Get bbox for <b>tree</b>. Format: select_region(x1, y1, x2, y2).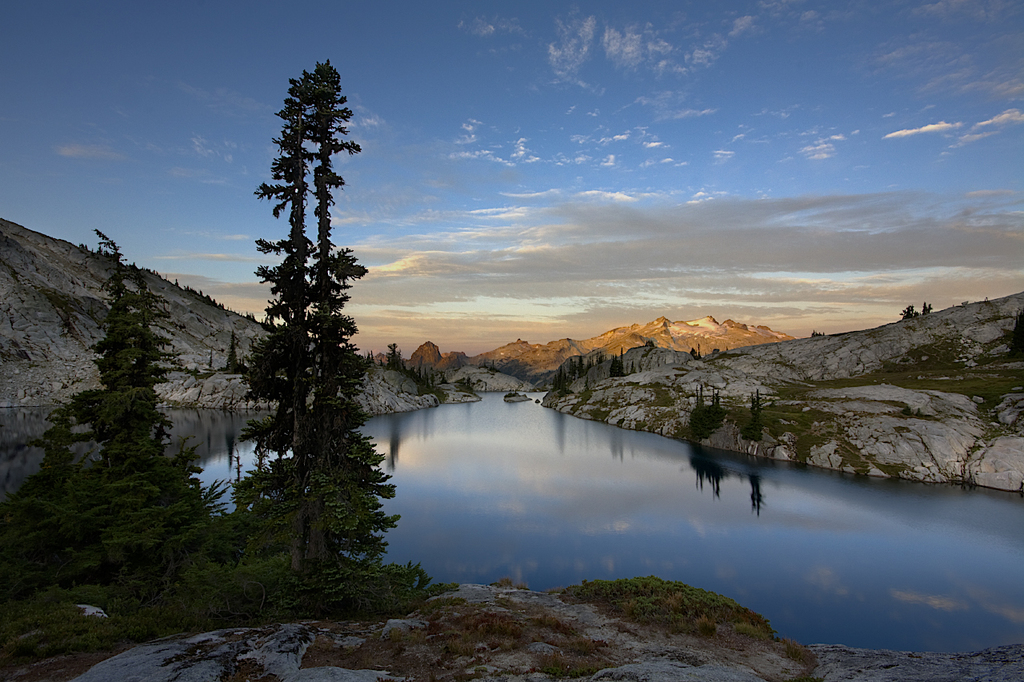
select_region(900, 306, 920, 319).
